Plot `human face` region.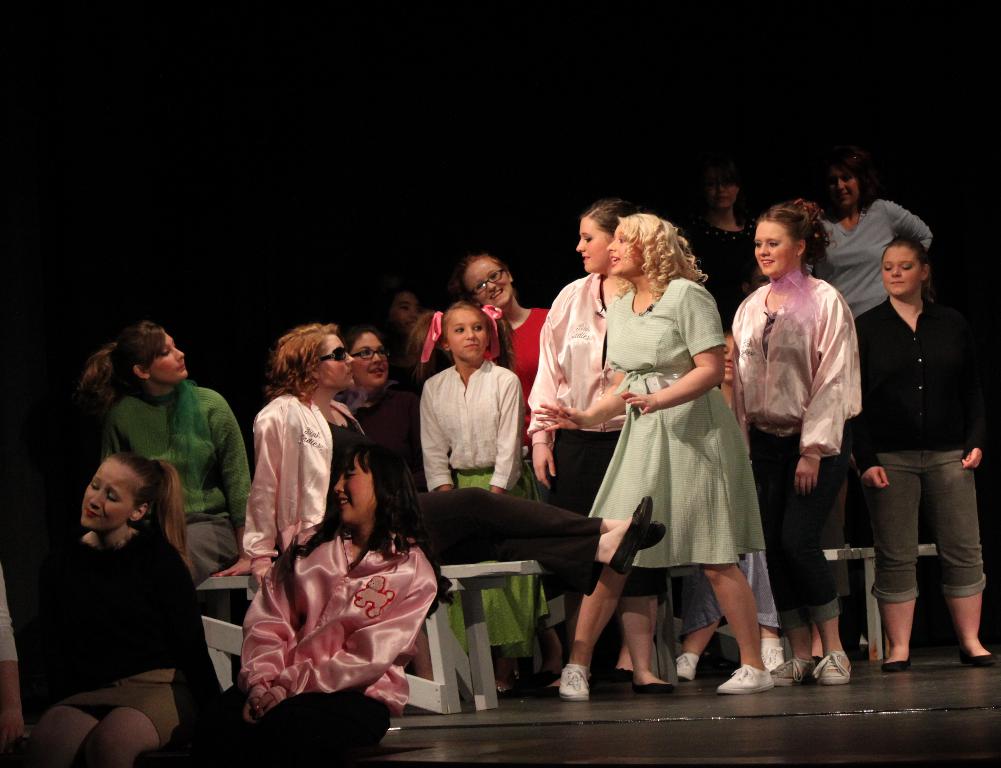
Plotted at 77,458,148,531.
